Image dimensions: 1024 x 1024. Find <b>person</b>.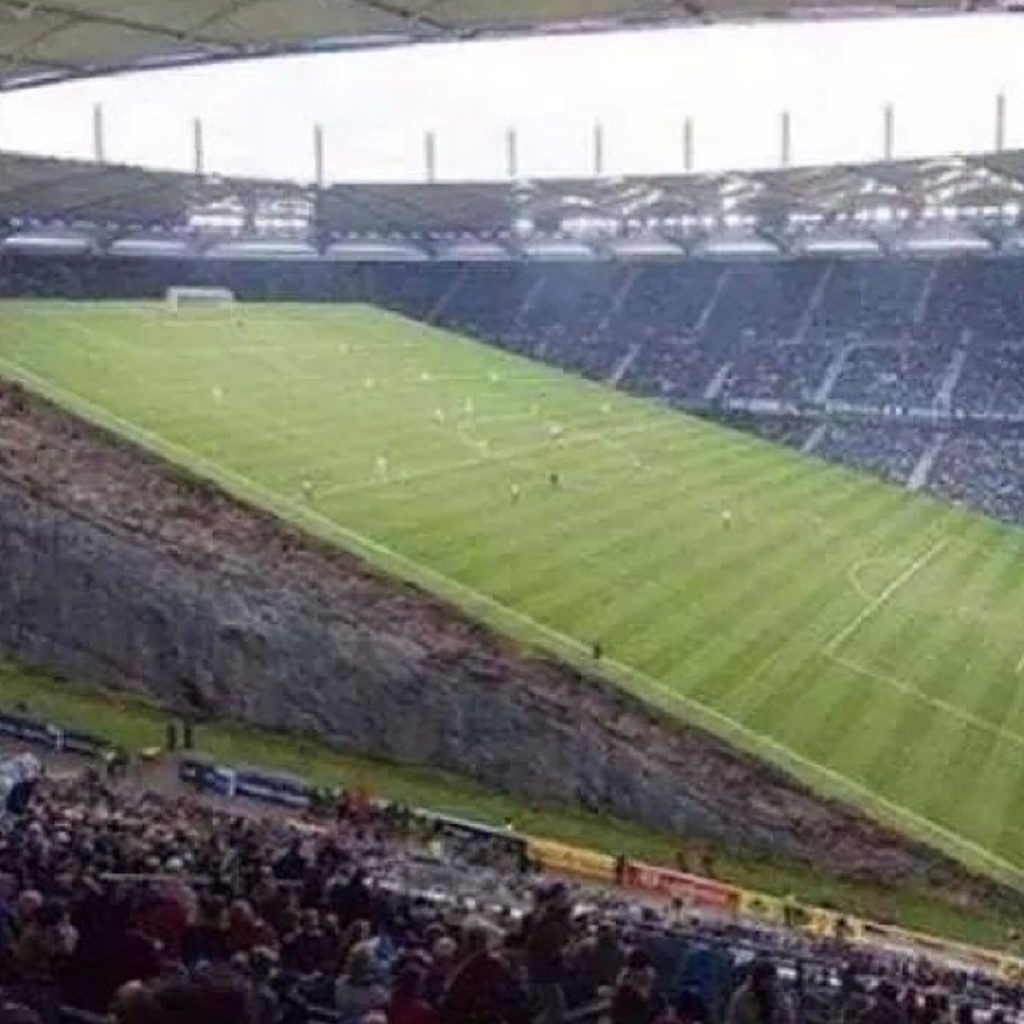
bbox(181, 717, 200, 749).
